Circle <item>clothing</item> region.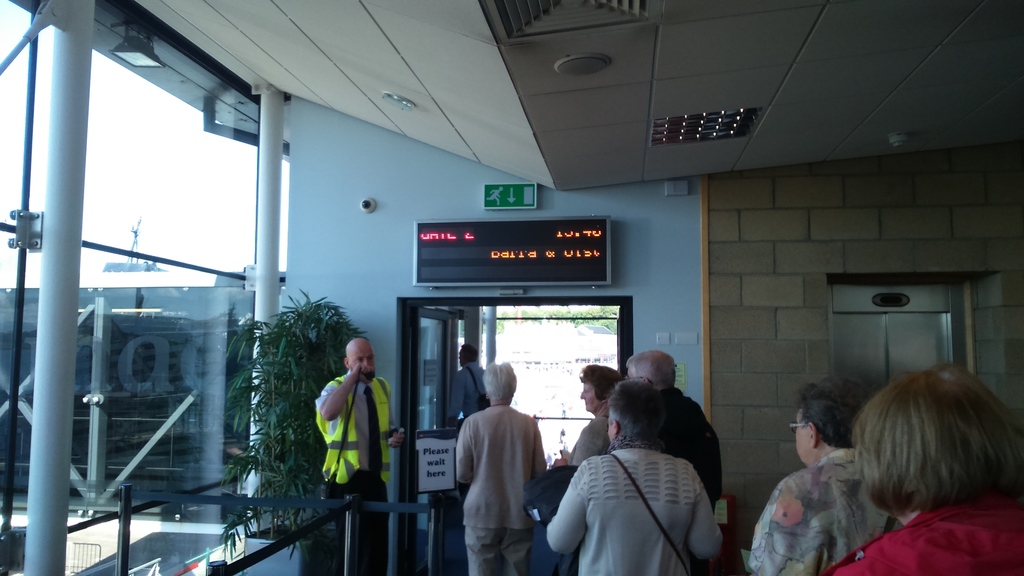
Region: rect(735, 440, 895, 575).
